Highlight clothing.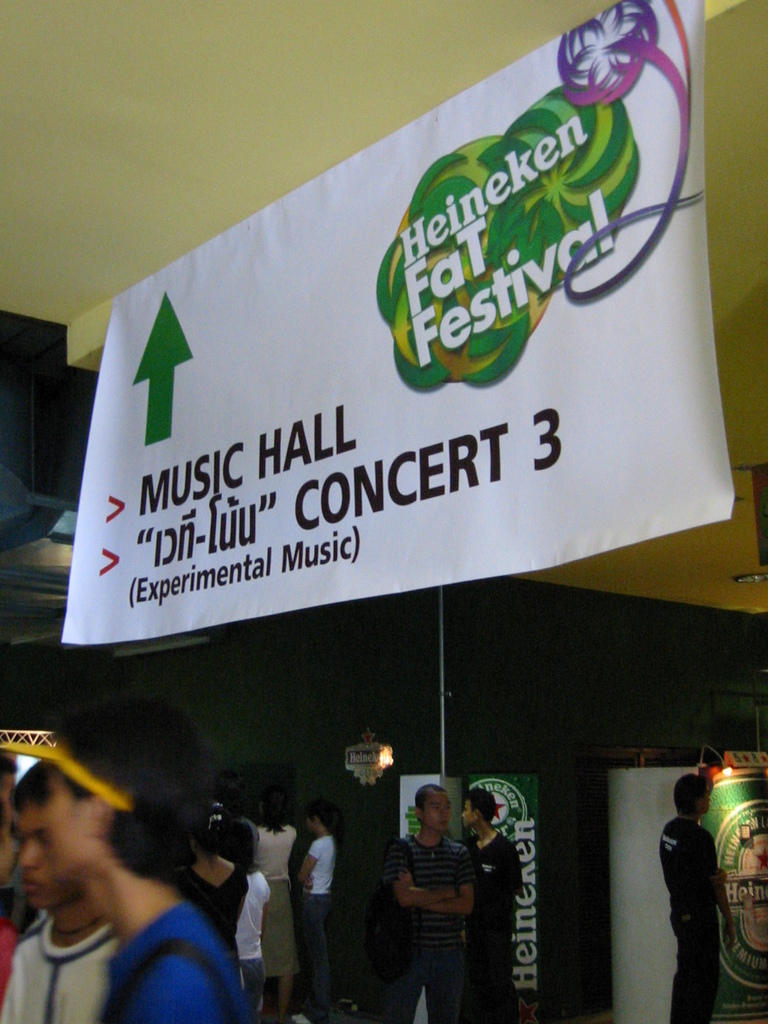
Highlighted region: region(227, 872, 274, 1015).
